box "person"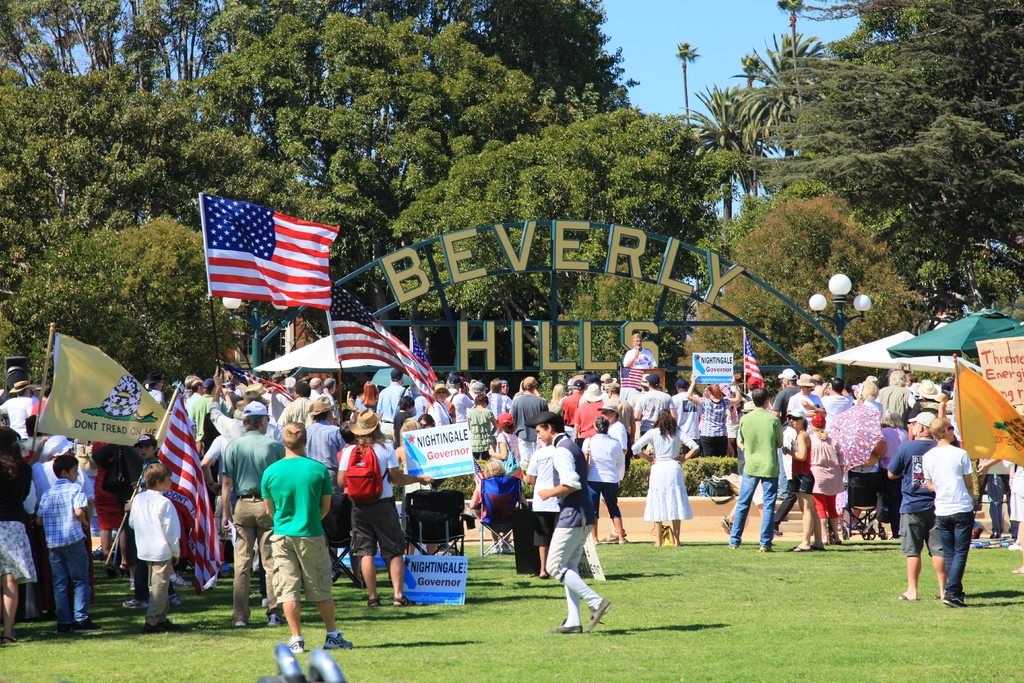
bbox(886, 410, 954, 593)
